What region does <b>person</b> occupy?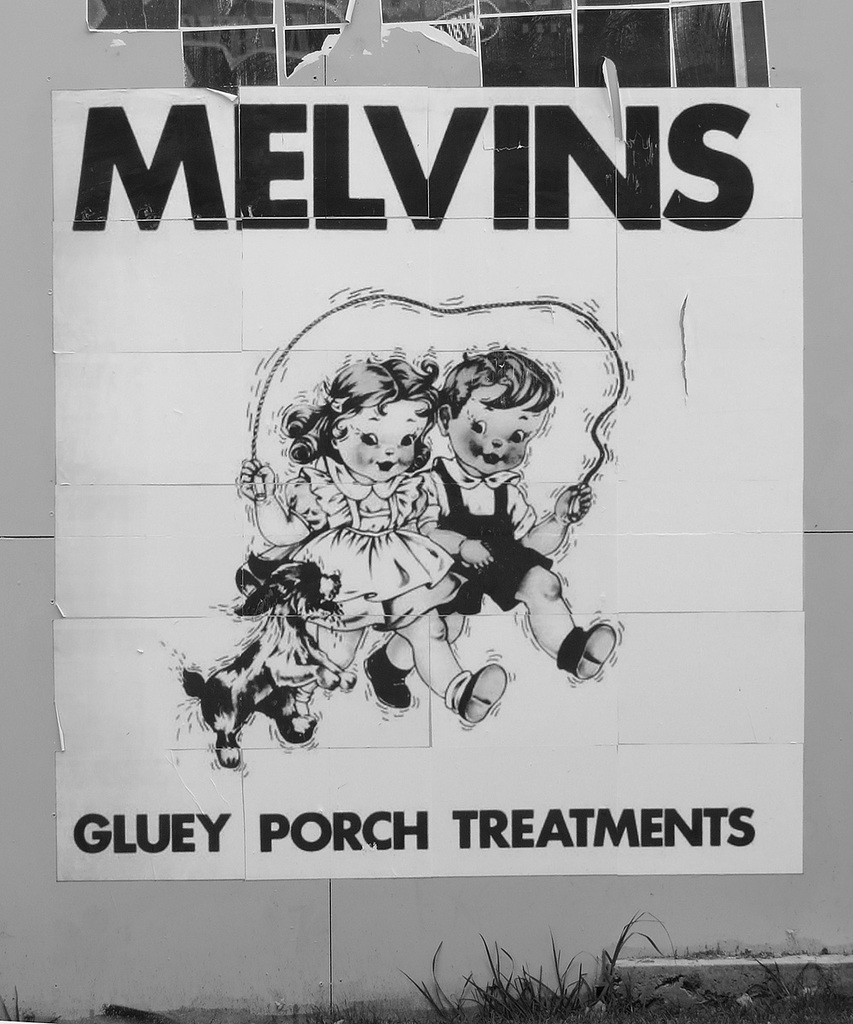
left=239, top=346, right=505, bottom=739.
